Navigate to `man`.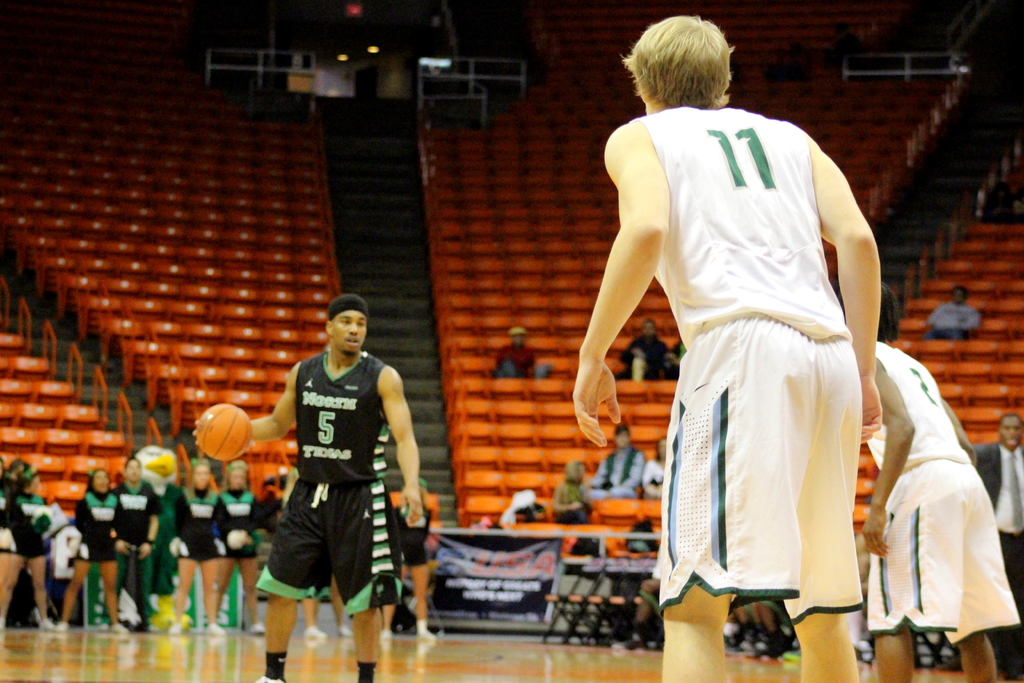
Navigation target: x1=618 y1=320 x2=670 y2=383.
